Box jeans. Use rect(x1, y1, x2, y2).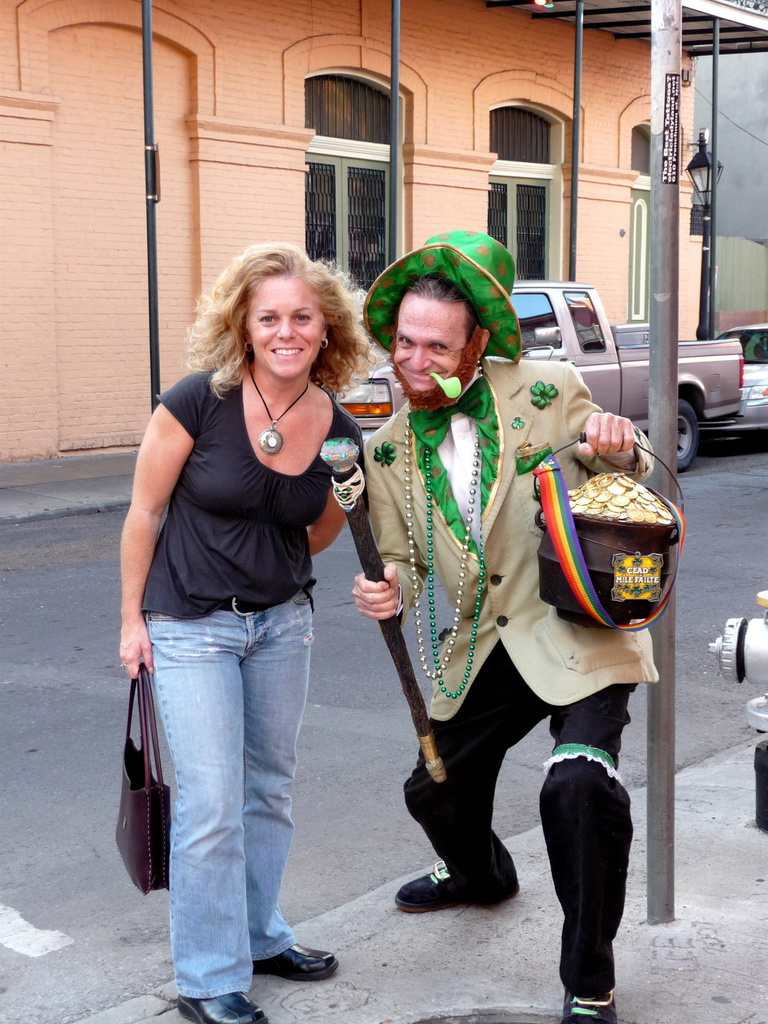
rect(143, 578, 335, 1010).
